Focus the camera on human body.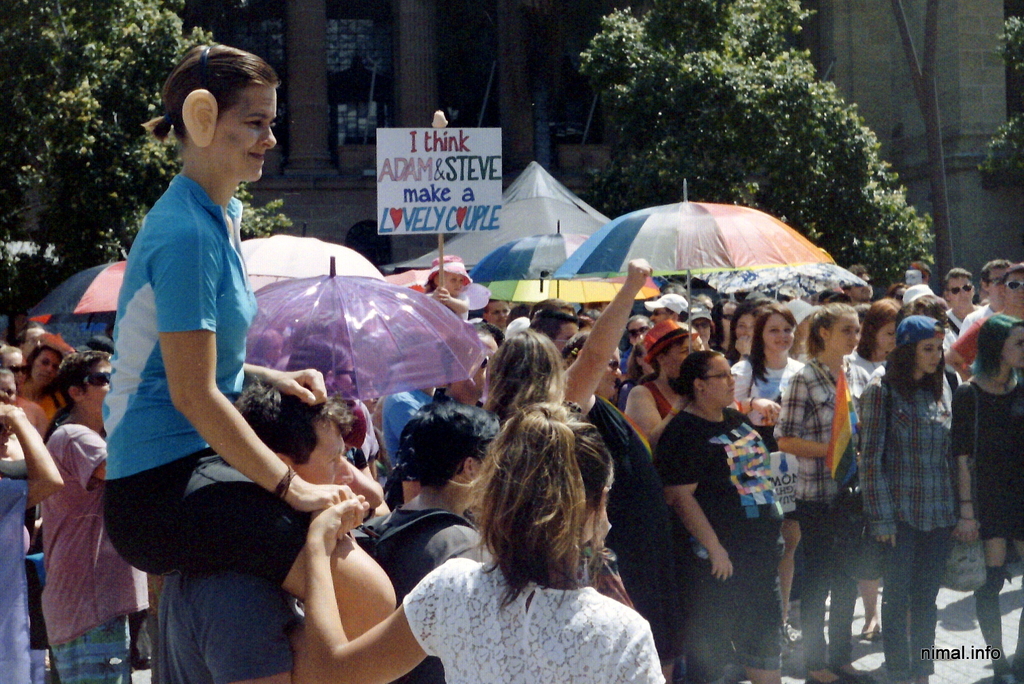
Focus region: 380/386/435/472.
